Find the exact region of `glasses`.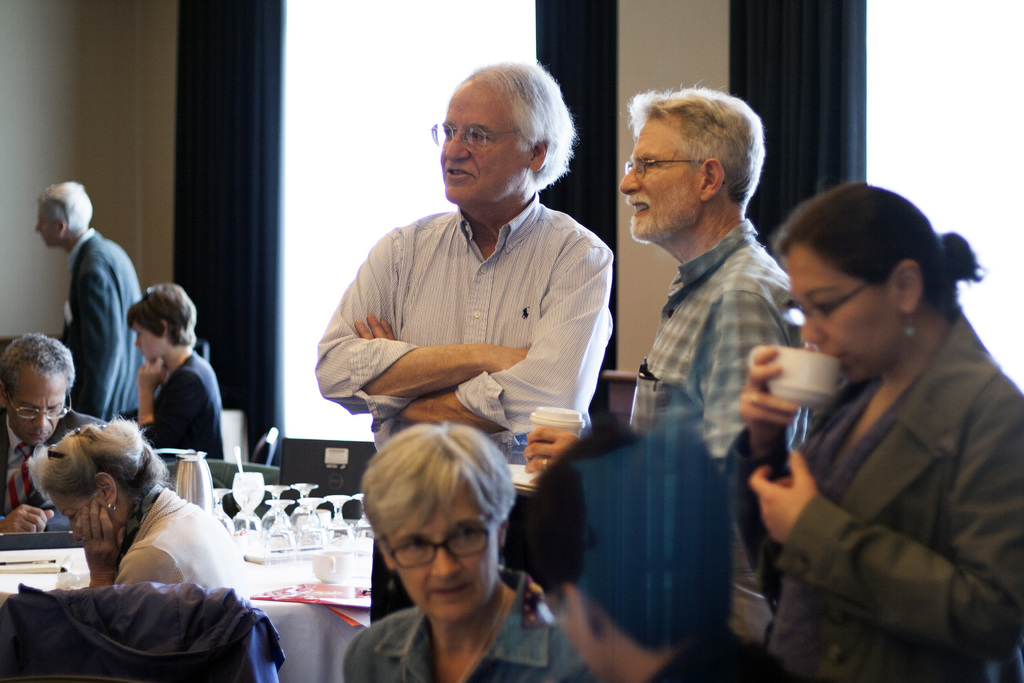
Exact region: [783, 286, 870, 330].
